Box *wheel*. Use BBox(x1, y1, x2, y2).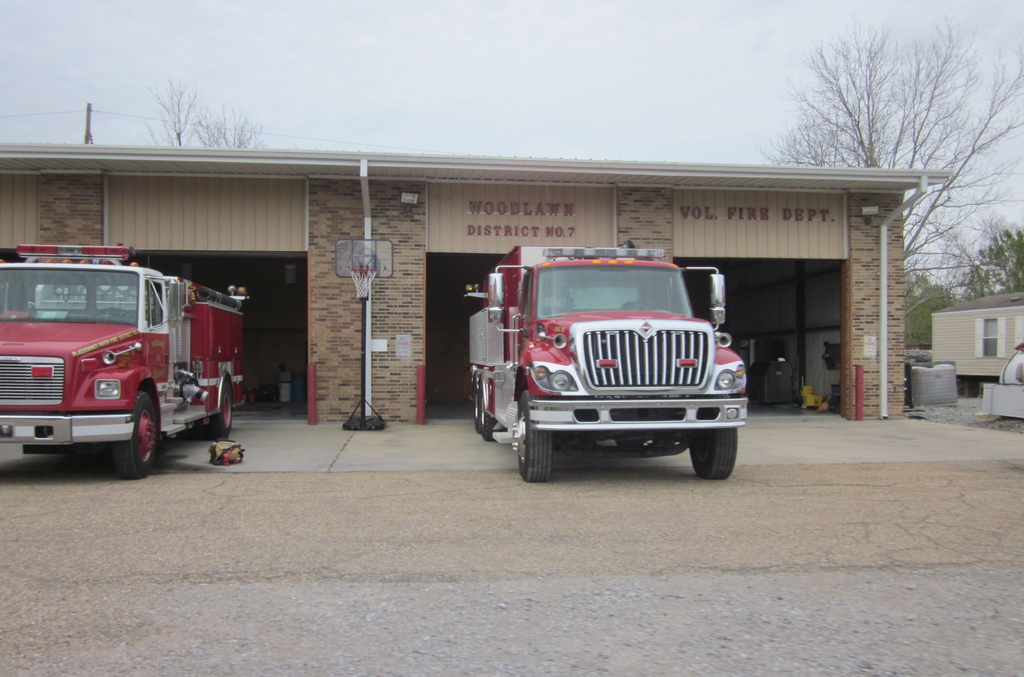
BBox(210, 387, 236, 432).
